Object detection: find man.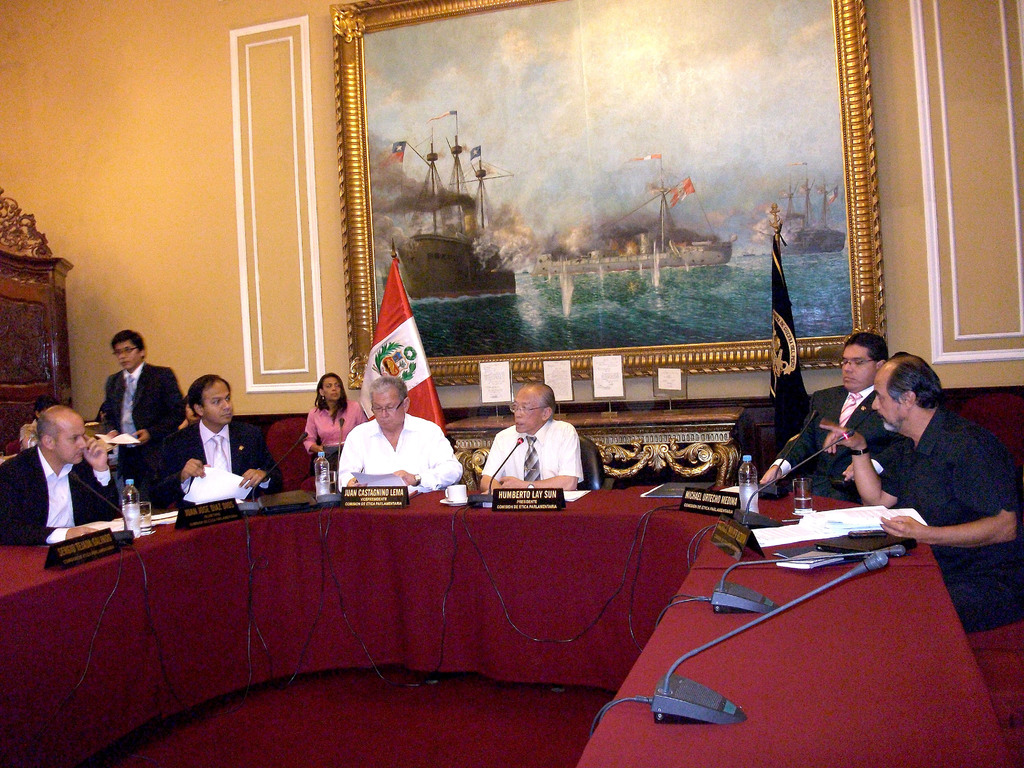
BBox(759, 331, 895, 502).
